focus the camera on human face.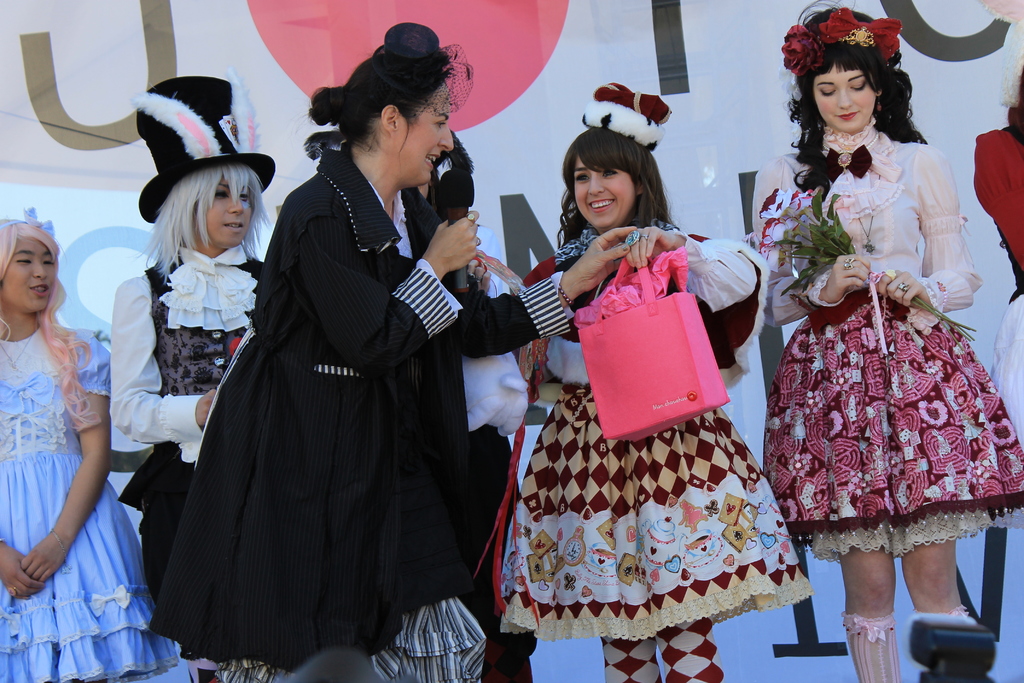
Focus region: [817,63,876,131].
